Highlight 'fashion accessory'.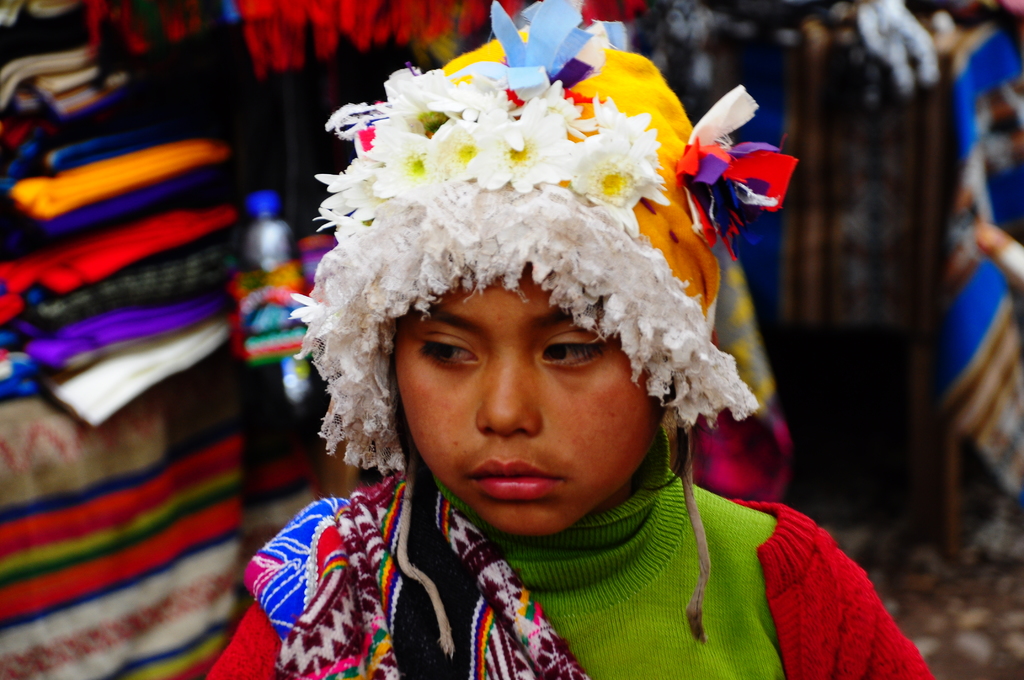
Highlighted region: rect(287, 0, 802, 644).
